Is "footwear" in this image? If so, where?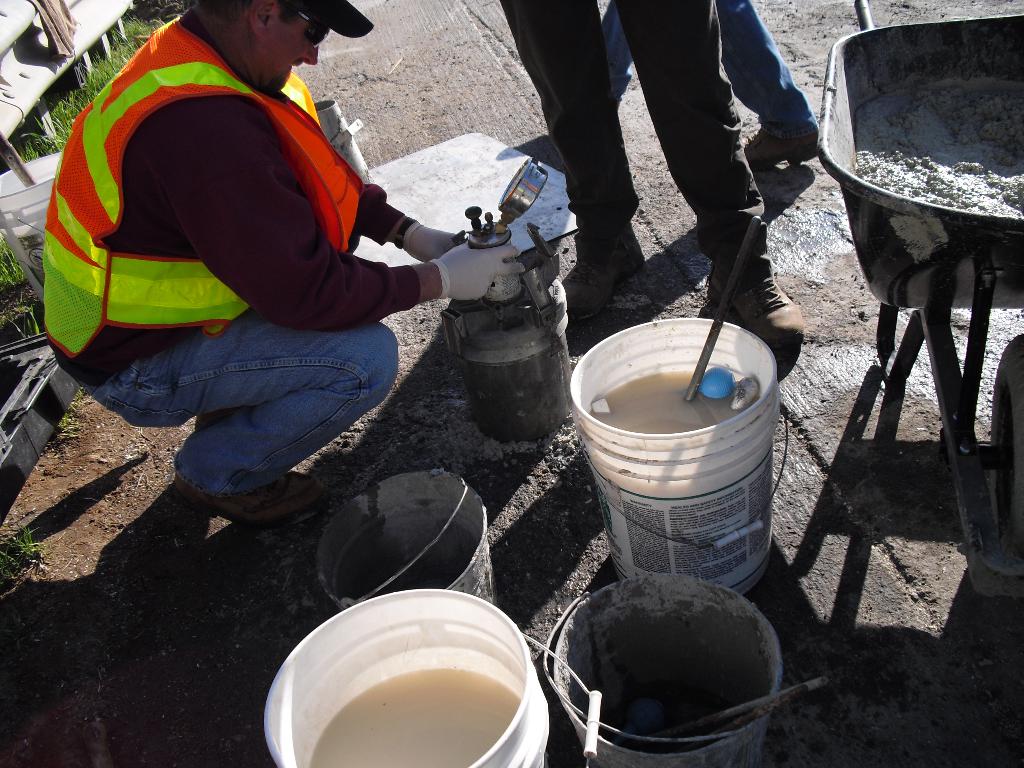
Yes, at bbox(710, 249, 810, 352).
